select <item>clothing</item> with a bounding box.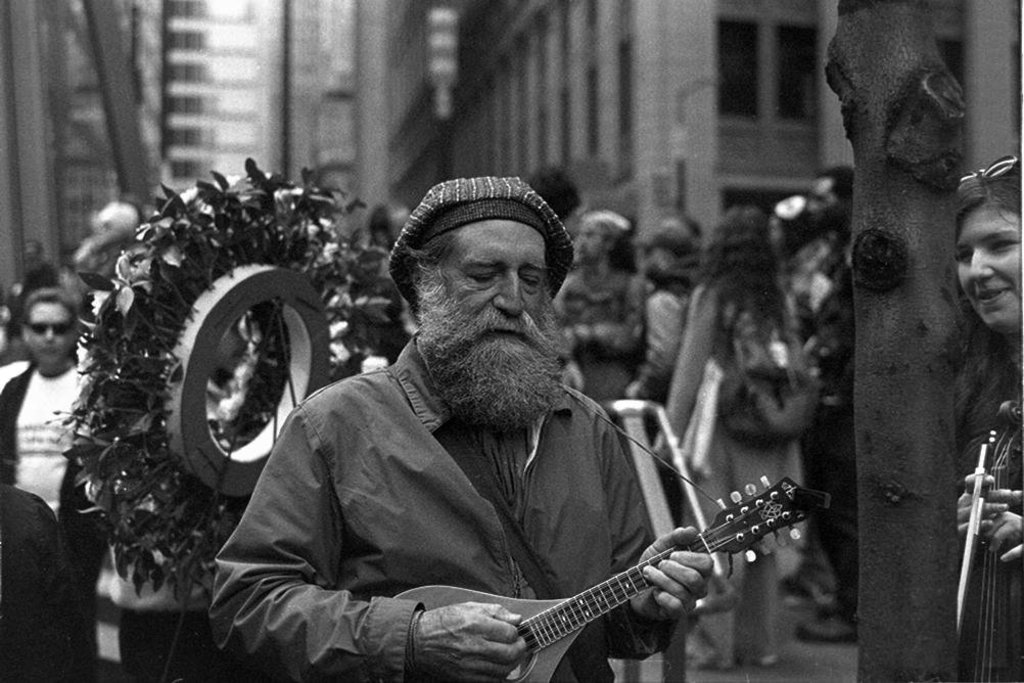
<box>955,327,1023,682</box>.
